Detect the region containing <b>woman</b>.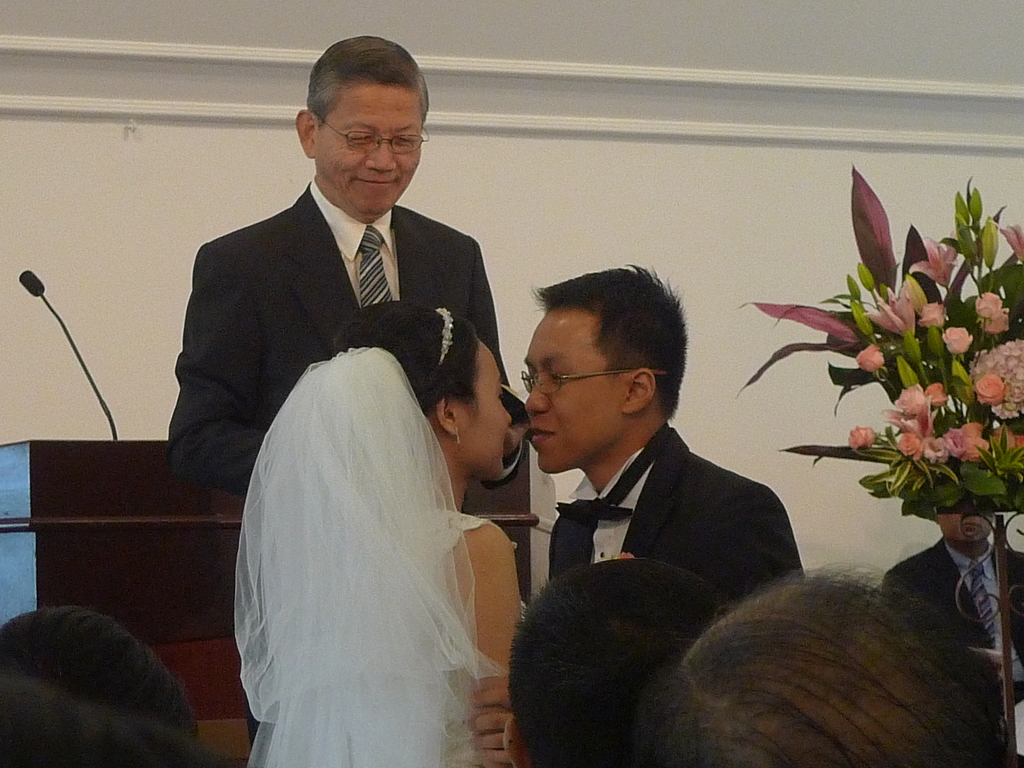
bbox(244, 298, 491, 742).
